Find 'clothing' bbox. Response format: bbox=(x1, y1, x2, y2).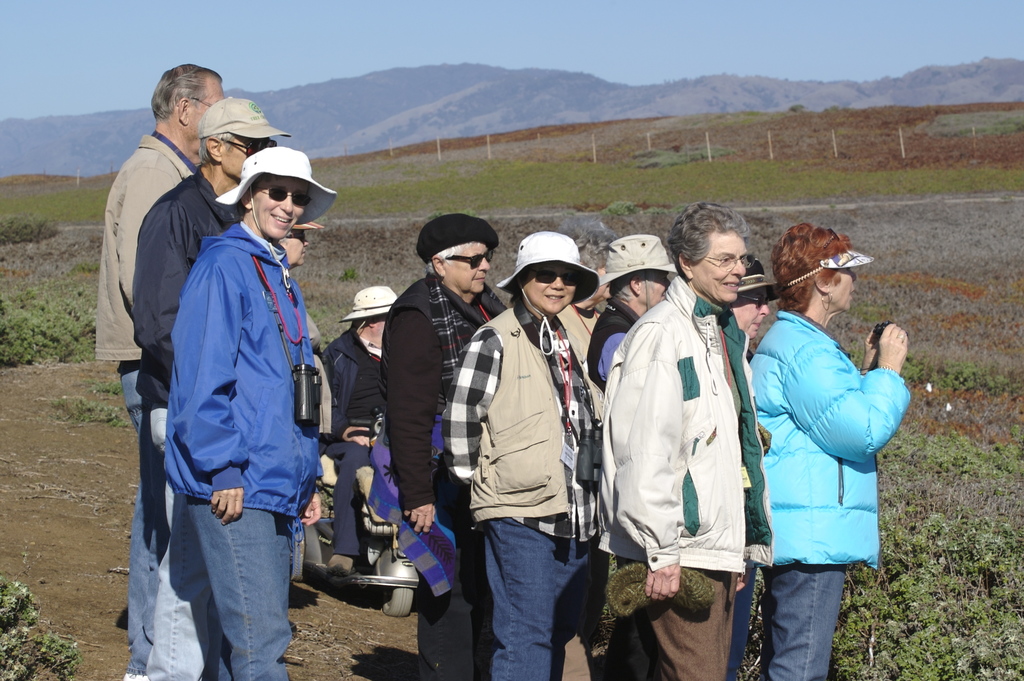
bbox=(125, 167, 244, 680).
